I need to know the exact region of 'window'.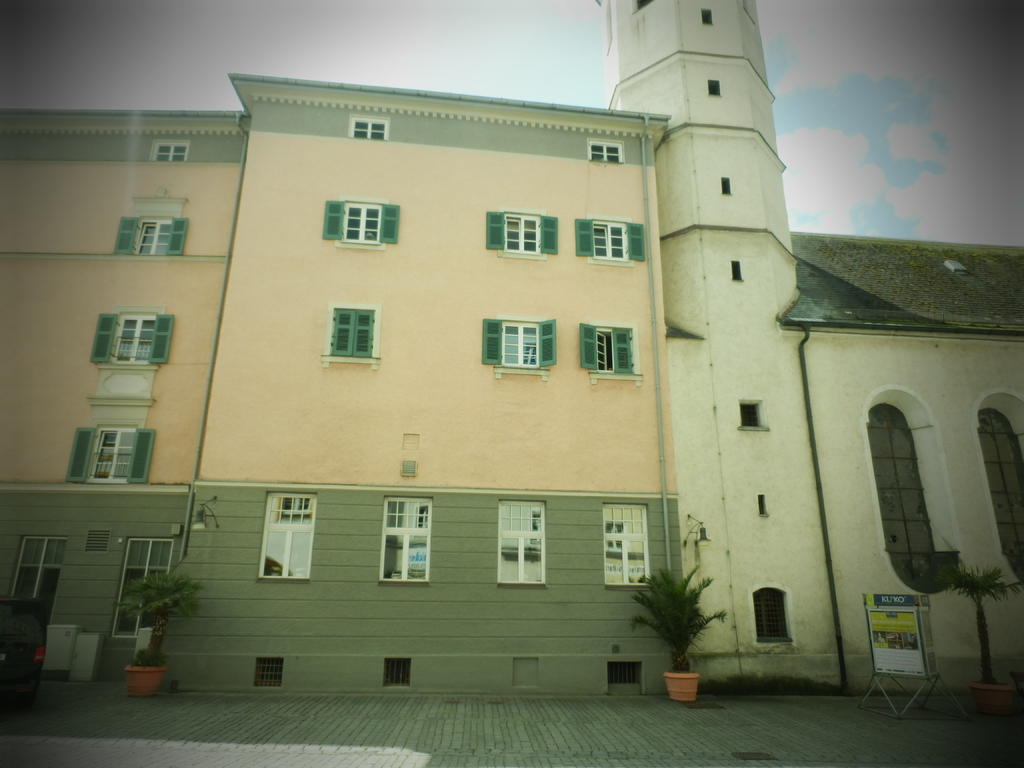
Region: {"x1": 329, "y1": 304, "x2": 376, "y2": 353}.
